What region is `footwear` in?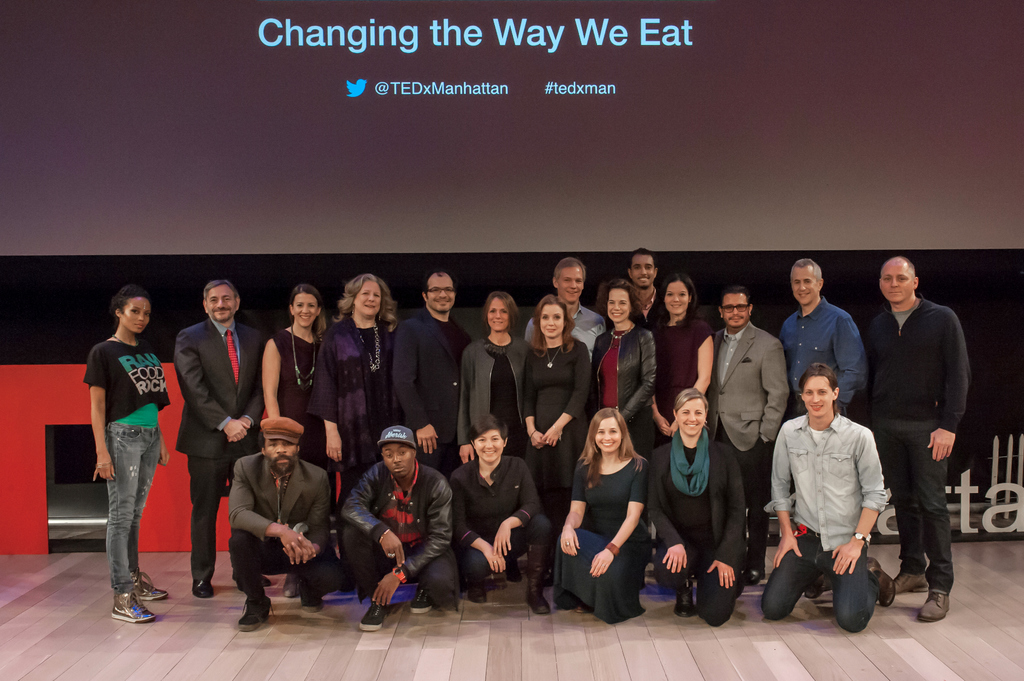
box=[113, 590, 154, 623].
